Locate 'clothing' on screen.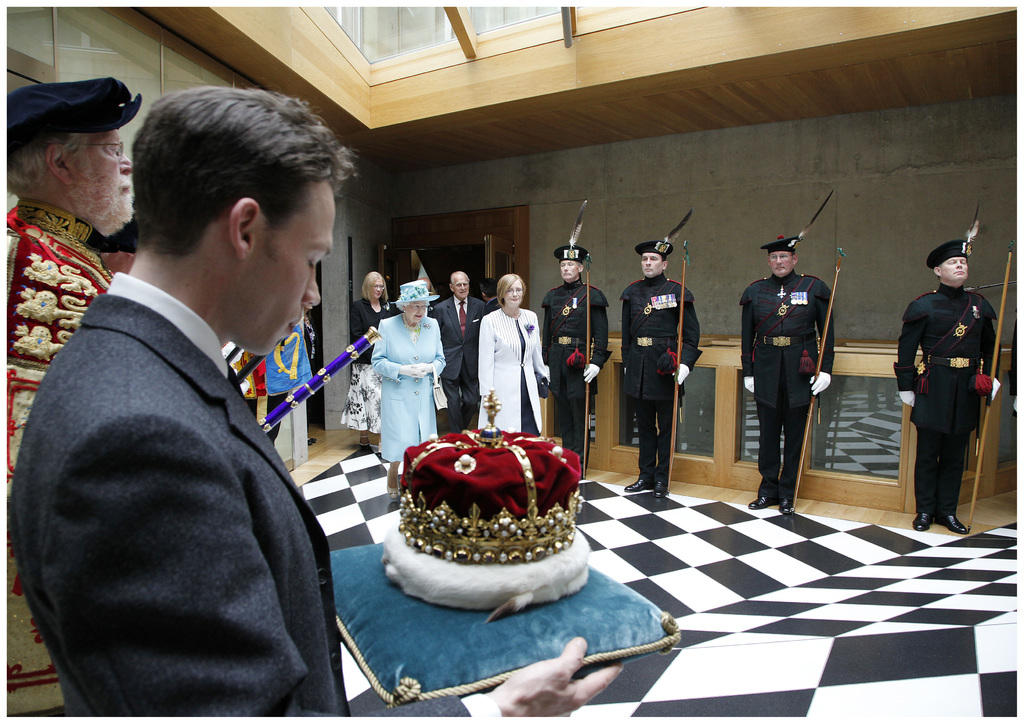
On screen at {"left": 367, "top": 313, "right": 454, "bottom": 467}.
